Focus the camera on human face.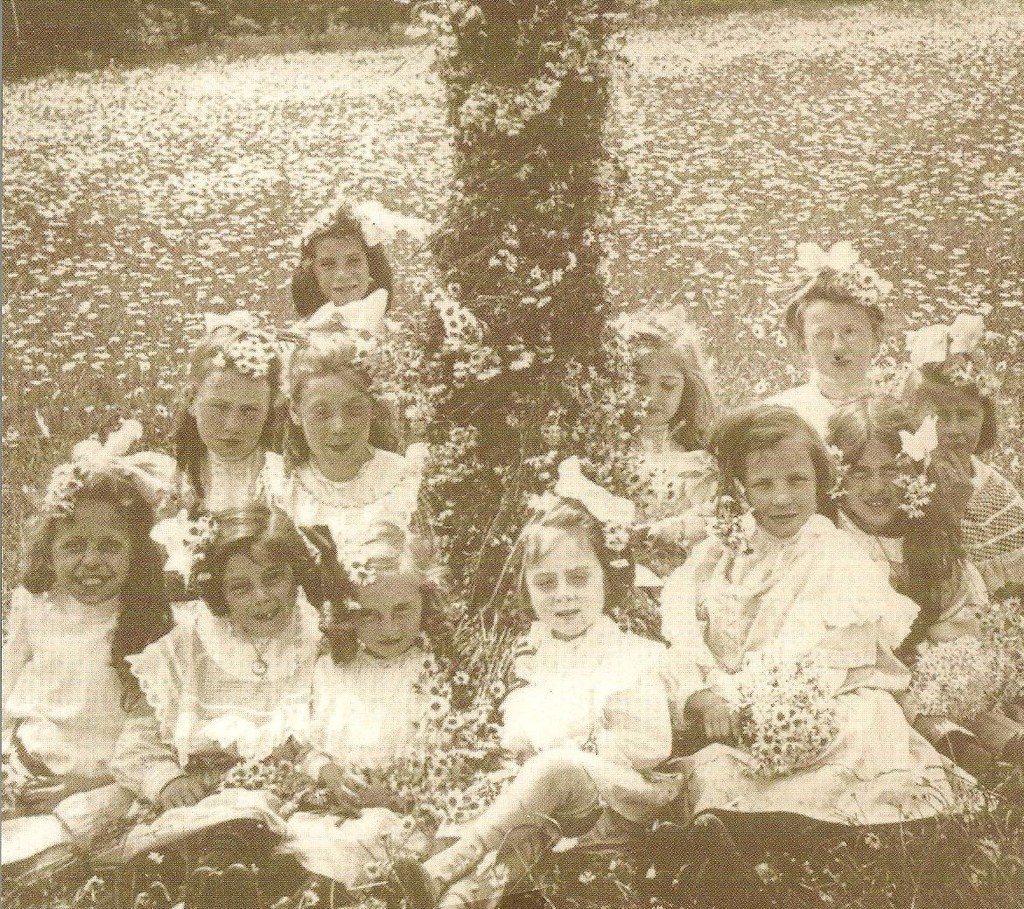
Focus region: select_region(319, 237, 363, 303).
